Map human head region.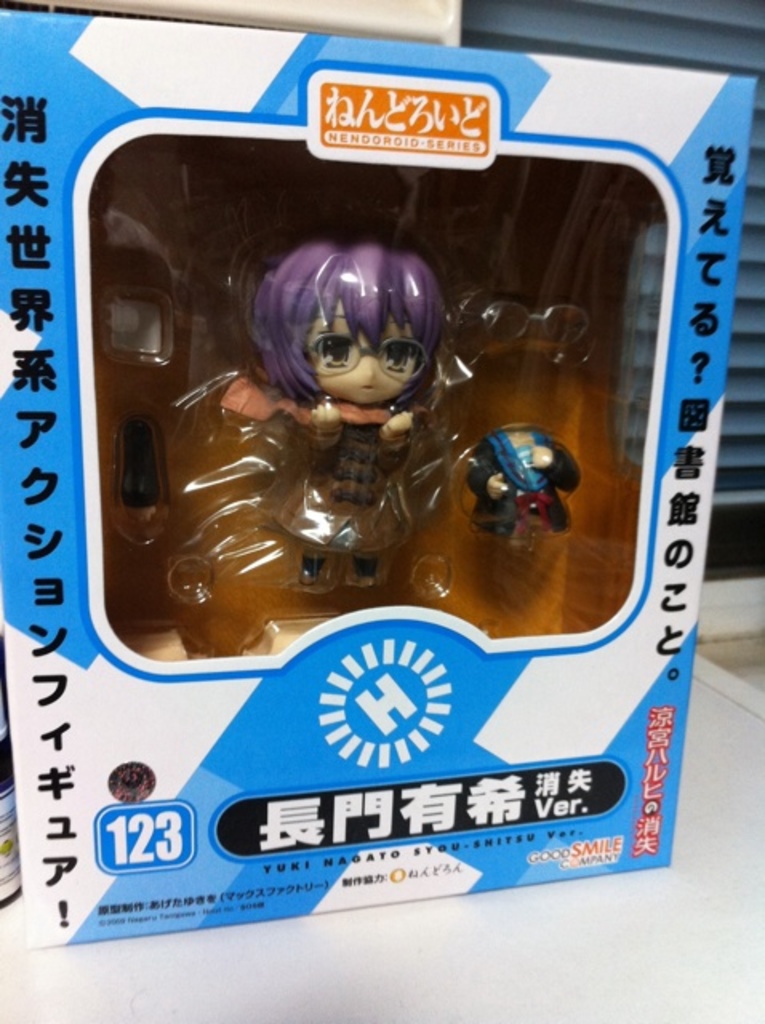
Mapped to box=[251, 213, 447, 440].
